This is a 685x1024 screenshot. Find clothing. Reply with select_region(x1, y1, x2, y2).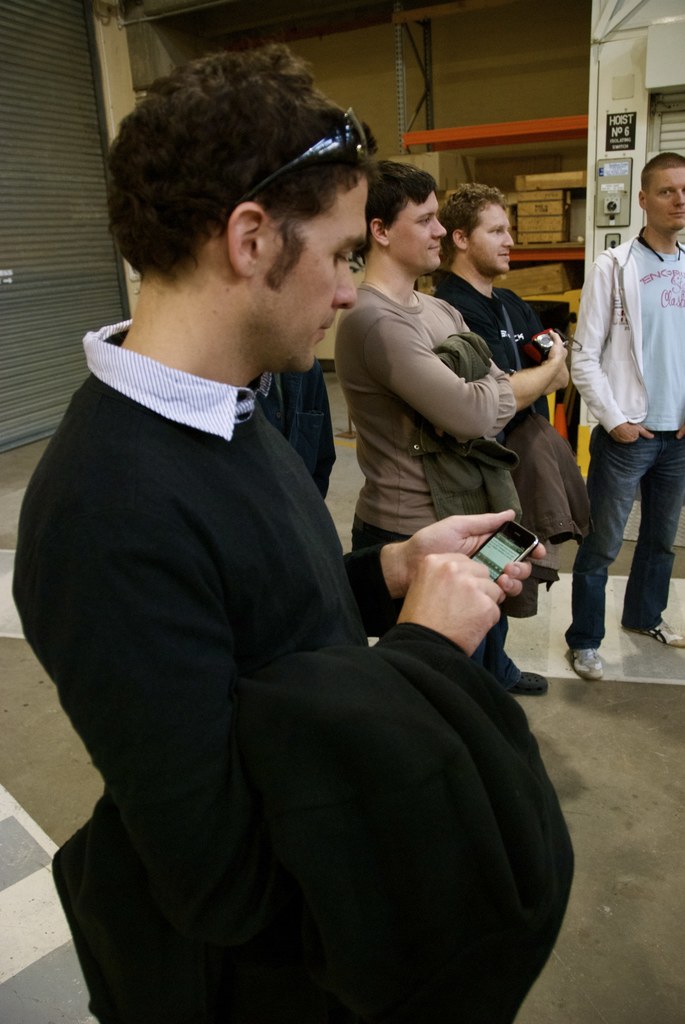
select_region(333, 280, 525, 688).
